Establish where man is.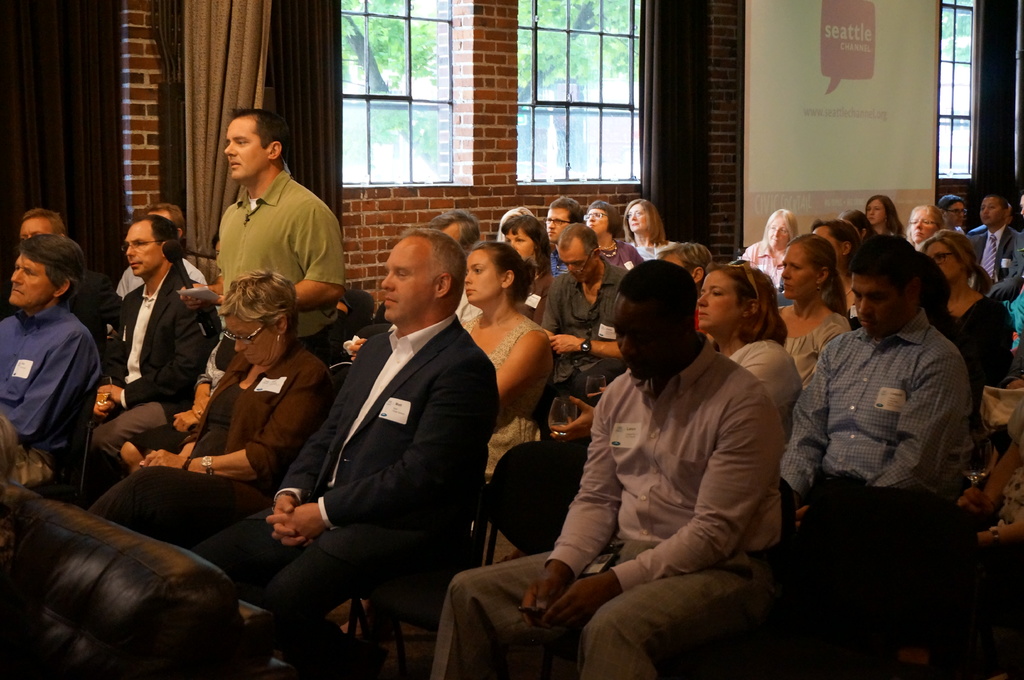
Established at (115,196,210,305).
